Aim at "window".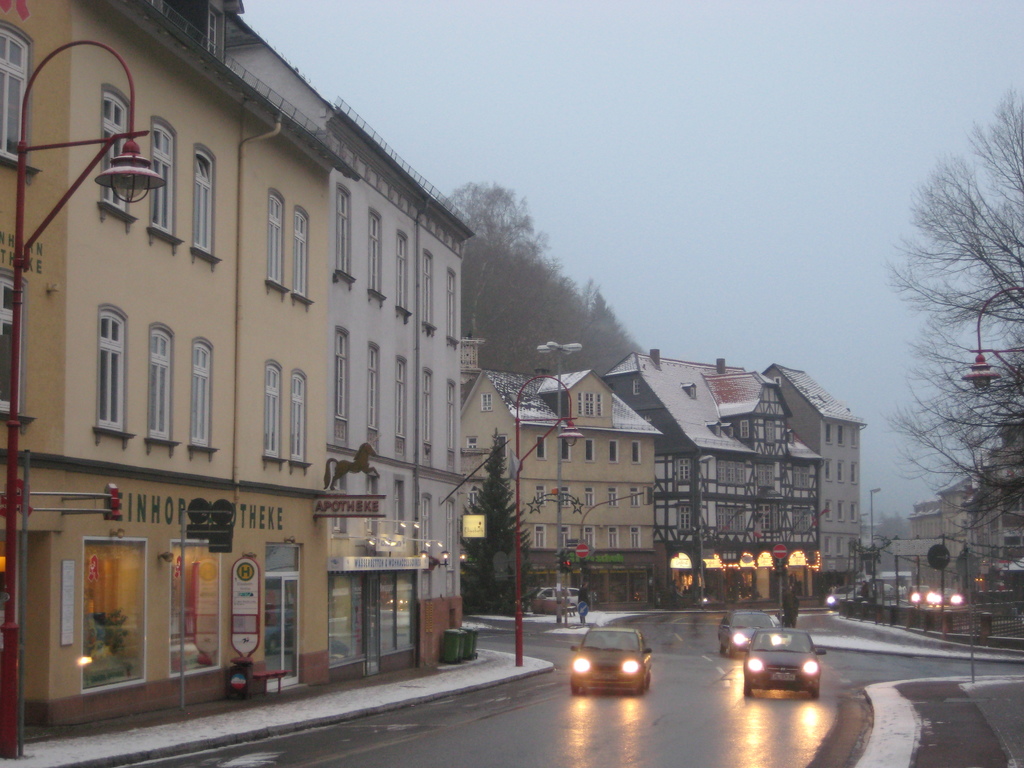
Aimed at region(0, 31, 28, 161).
